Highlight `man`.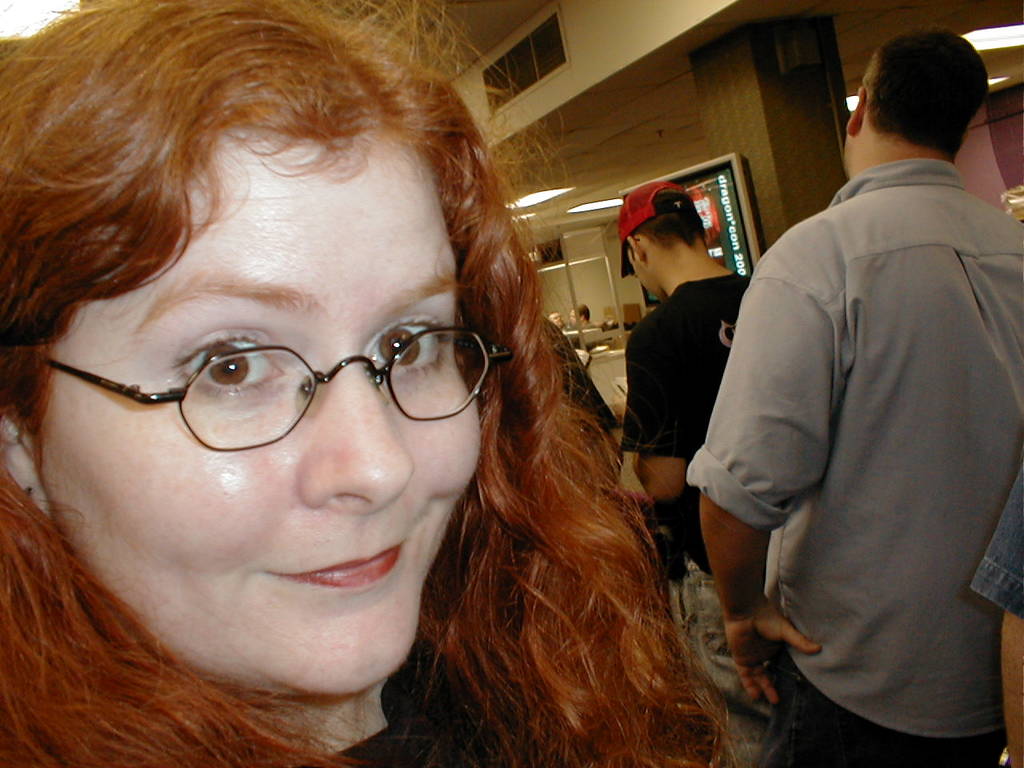
Highlighted region: [left=618, top=169, right=758, bottom=767].
